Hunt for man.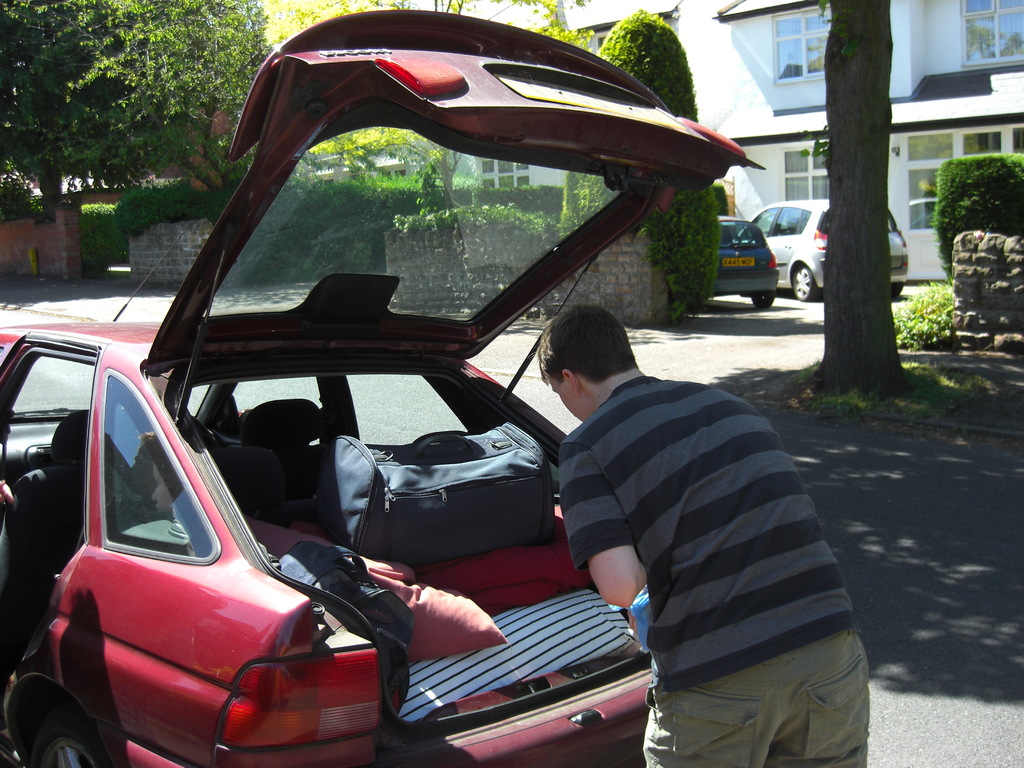
Hunted down at (520,291,874,752).
